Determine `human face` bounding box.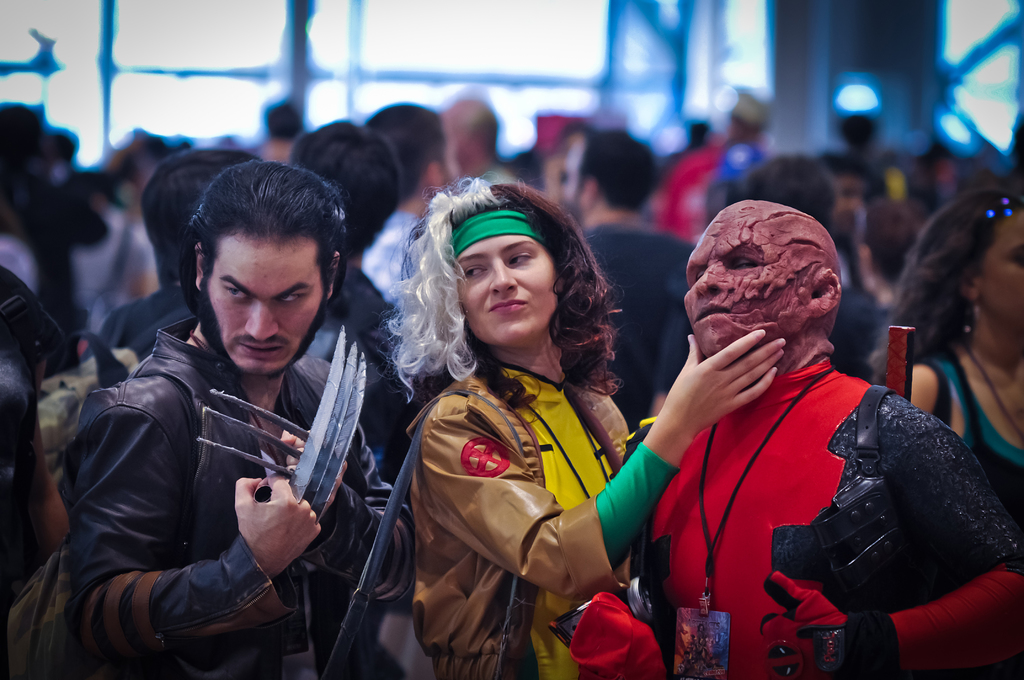
Determined: BBox(684, 207, 817, 340).
